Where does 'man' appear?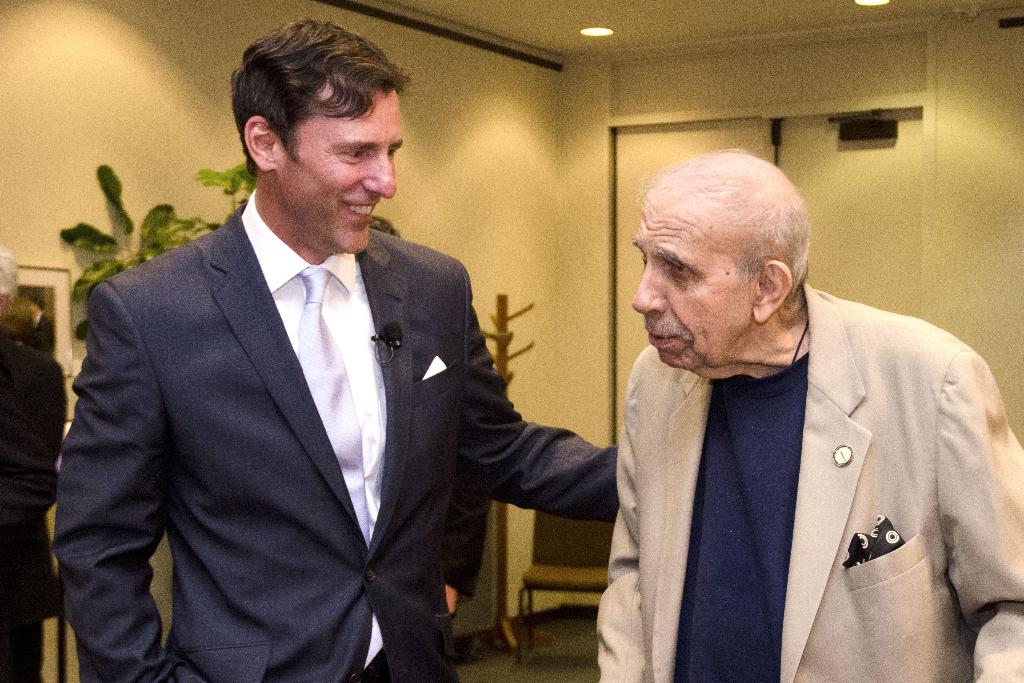
Appears at pyautogui.locateOnScreen(65, 20, 619, 682).
